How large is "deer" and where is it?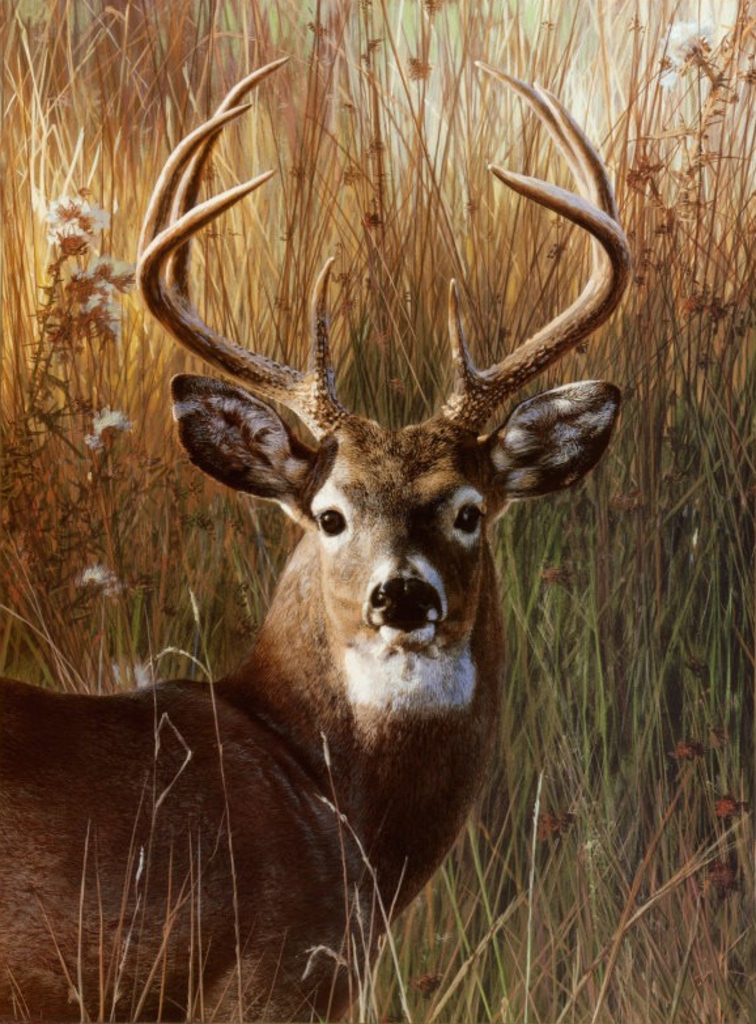
Bounding box: <bbox>0, 56, 628, 1023</bbox>.
